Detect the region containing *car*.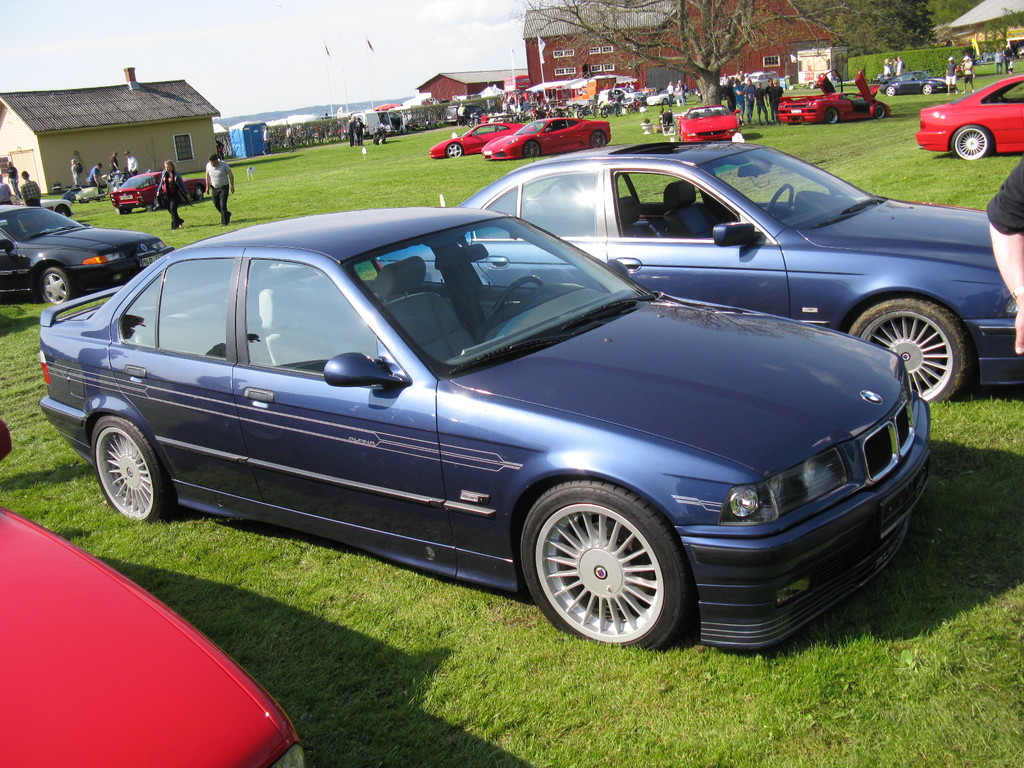
BBox(0, 200, 177, 303).
